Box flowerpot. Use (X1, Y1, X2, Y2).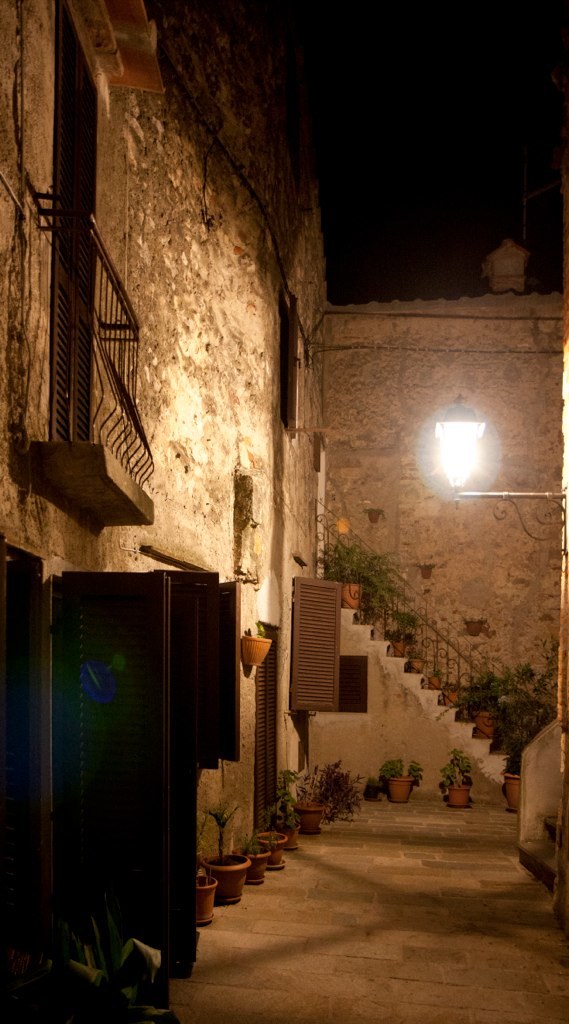
(502, 774, 521, 813).
